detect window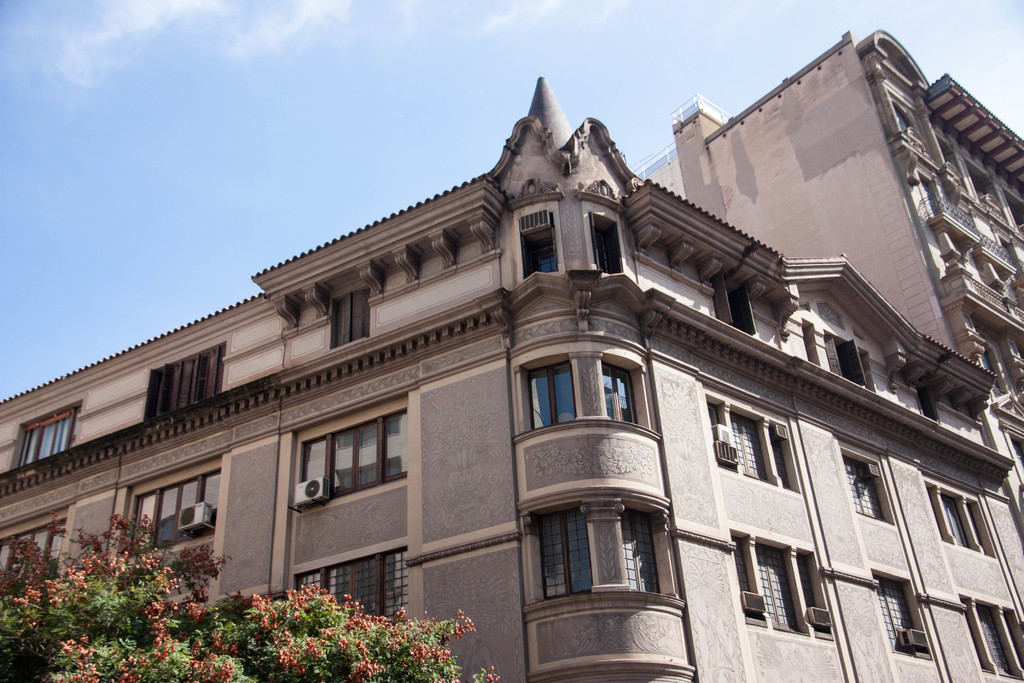
x1=516, y1=353, x2=581, y2=431
